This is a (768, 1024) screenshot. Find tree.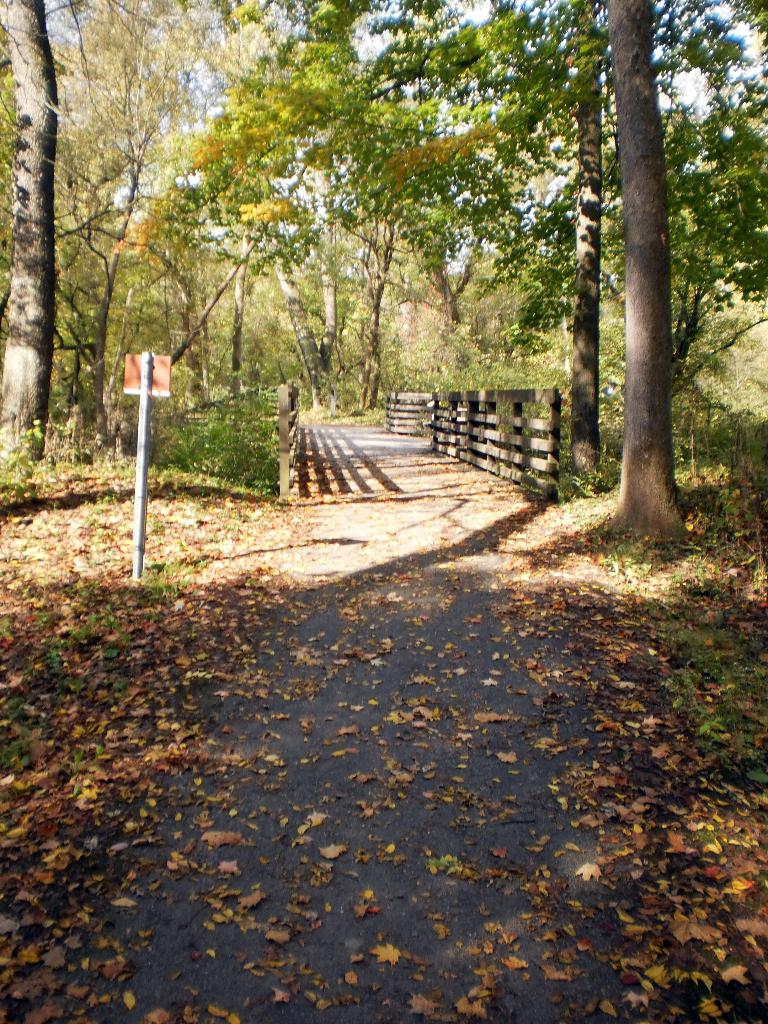
Bounding box: box(656, 104, 767, 368).
